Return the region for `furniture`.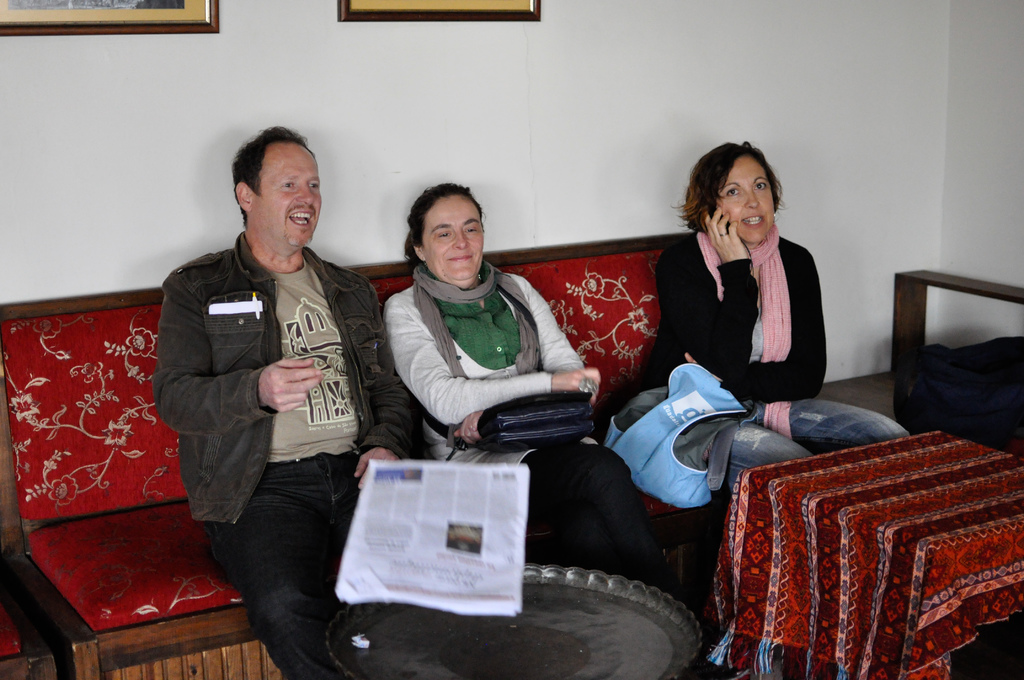
x1=892 y1=268 x2=1023 y2=374.
